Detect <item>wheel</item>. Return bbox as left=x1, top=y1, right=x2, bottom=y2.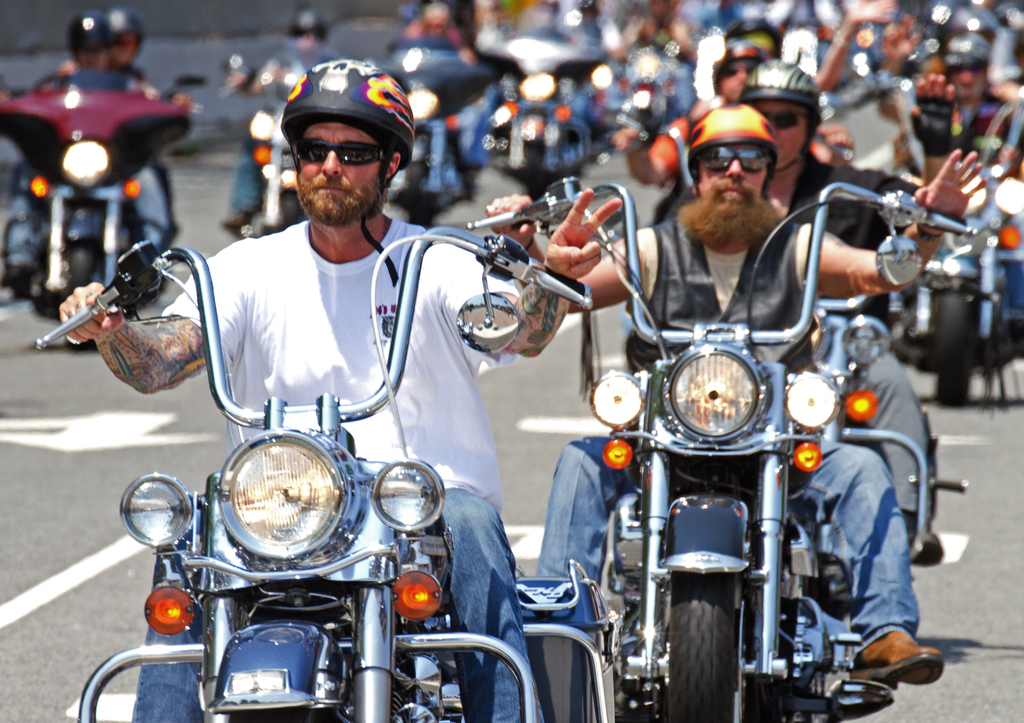
left=58, top=240, right=102, bottom=351.
